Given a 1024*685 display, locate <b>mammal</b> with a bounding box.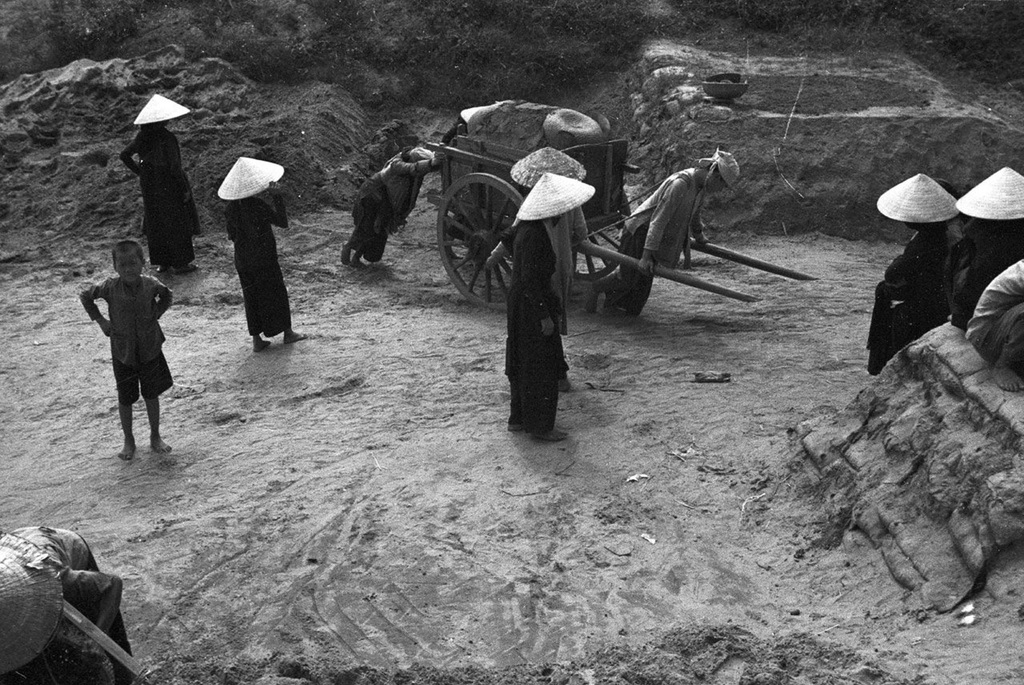
Located: {"x1": 72, "y1": 232, "x2": 170, "y2": 432}.
